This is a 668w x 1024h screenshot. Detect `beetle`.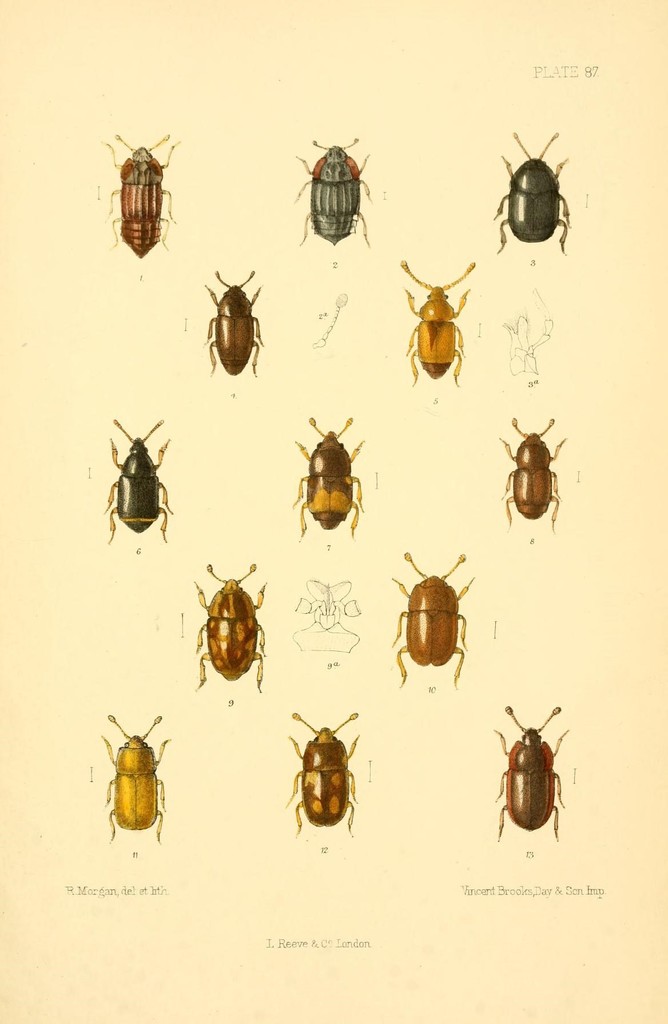
{"x1": 204, "y1": 274, "x2": 267, "y2": 386}.
